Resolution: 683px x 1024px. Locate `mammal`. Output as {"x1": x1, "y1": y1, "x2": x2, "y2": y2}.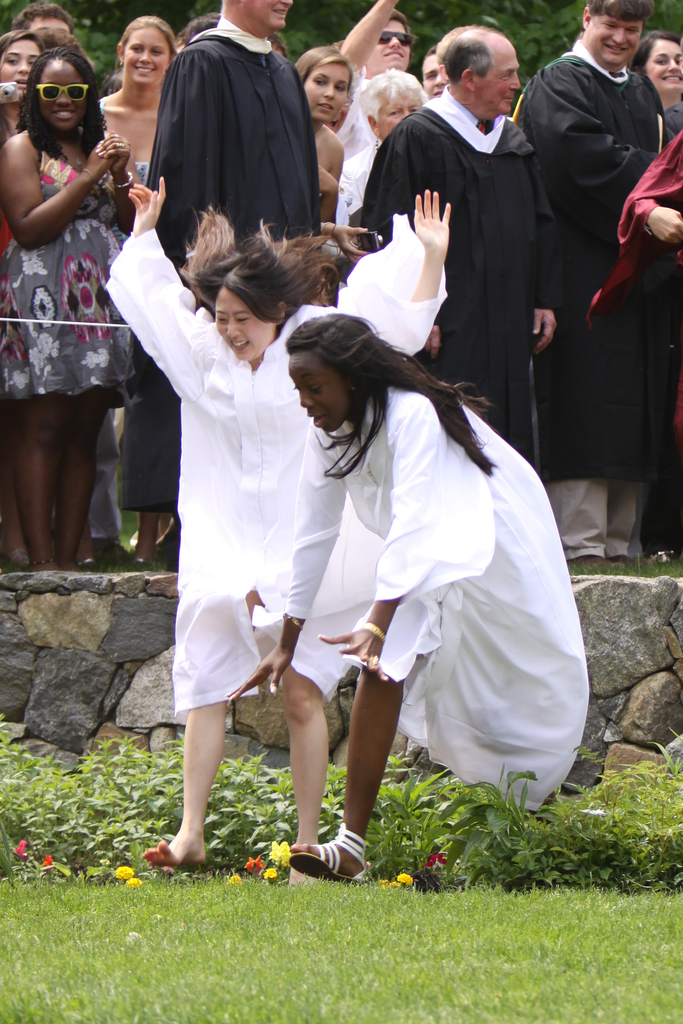
{"x1": 0, "y1": 45, "x2": 141, "y2": 575}.
